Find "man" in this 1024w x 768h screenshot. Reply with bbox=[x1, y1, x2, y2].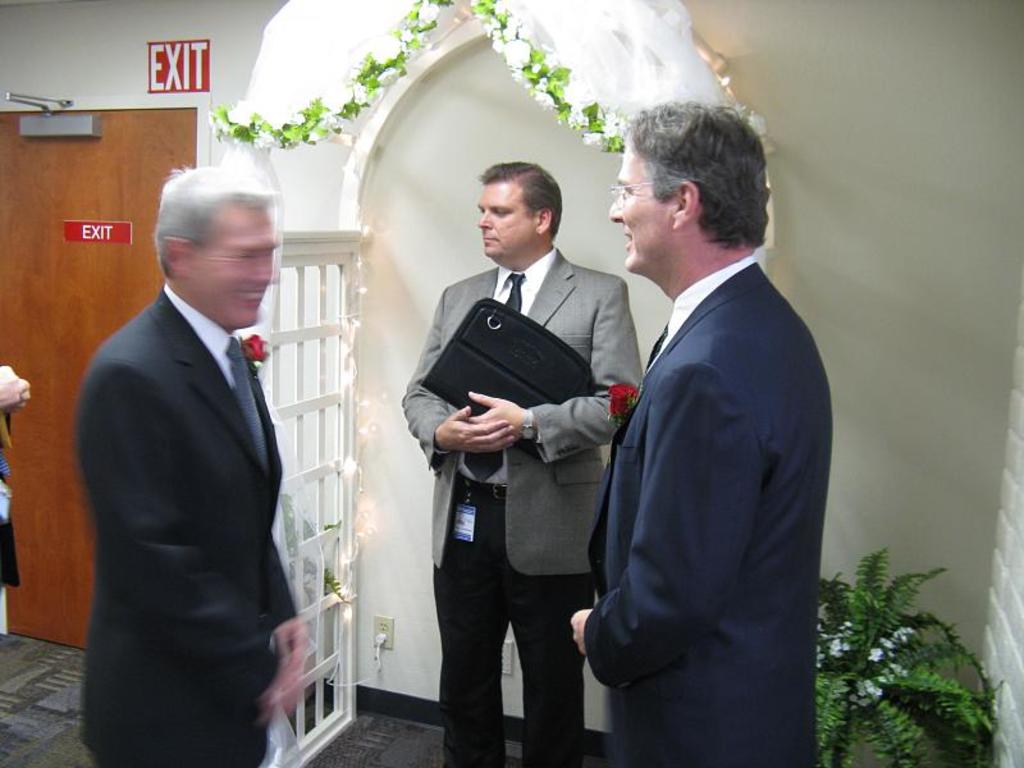
bbox=[72, 168, 310, 767].
